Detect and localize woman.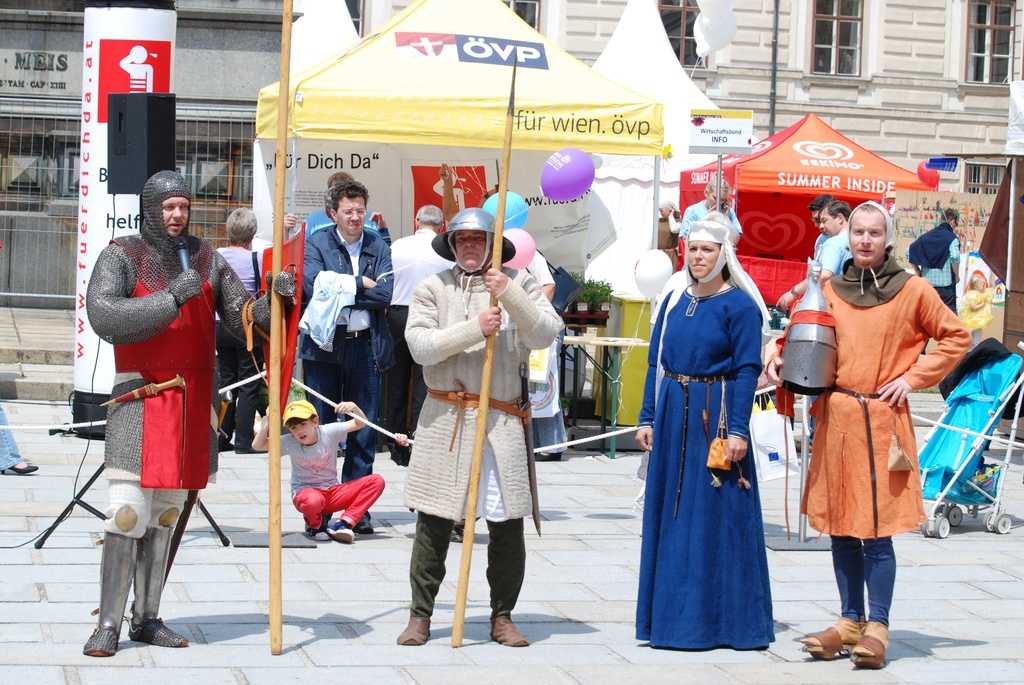
Localized at <box>902,206,961,317</box>.
